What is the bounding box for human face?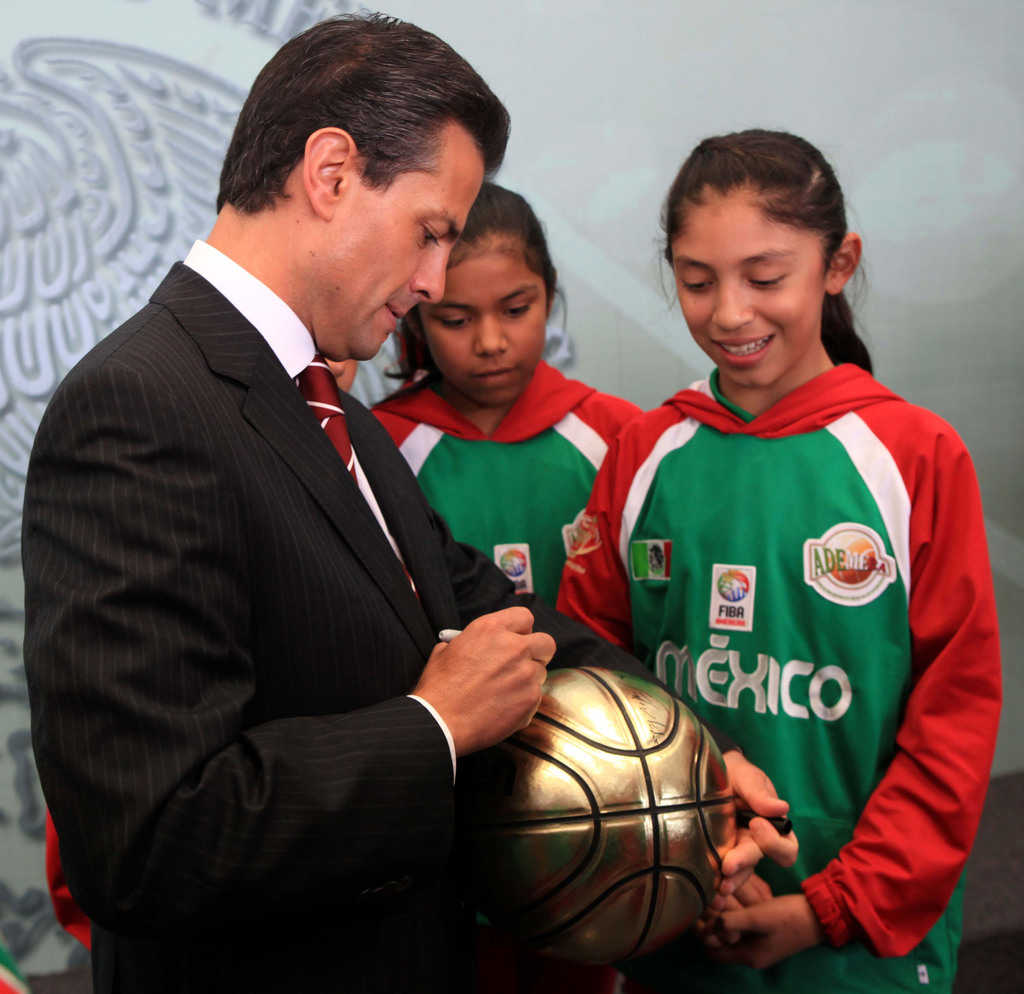
bbox(663, 195, 836, 389).
